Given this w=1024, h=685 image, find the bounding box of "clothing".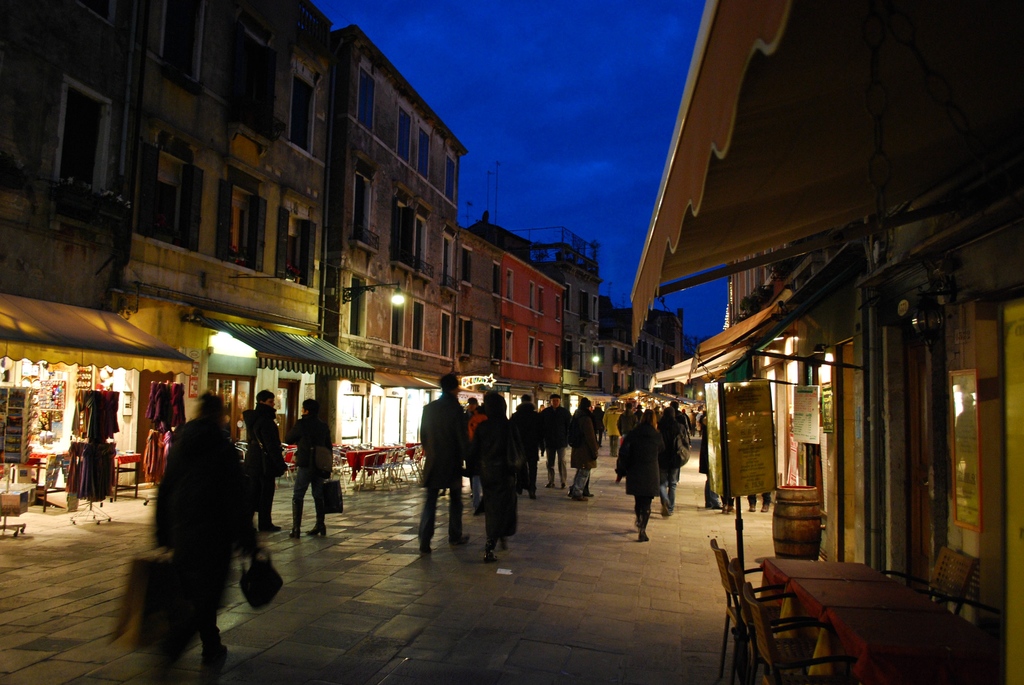
l=152, t=417, r=253, b=656.
